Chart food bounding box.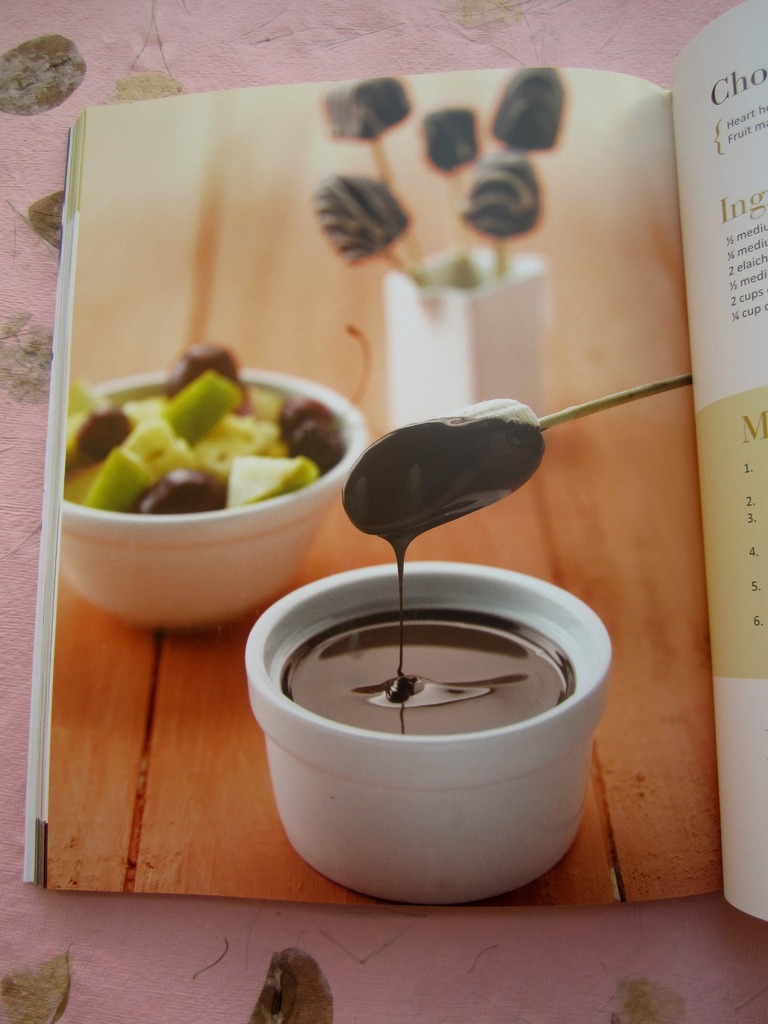
Charted: l=282, t=596, r=570, b=731.
